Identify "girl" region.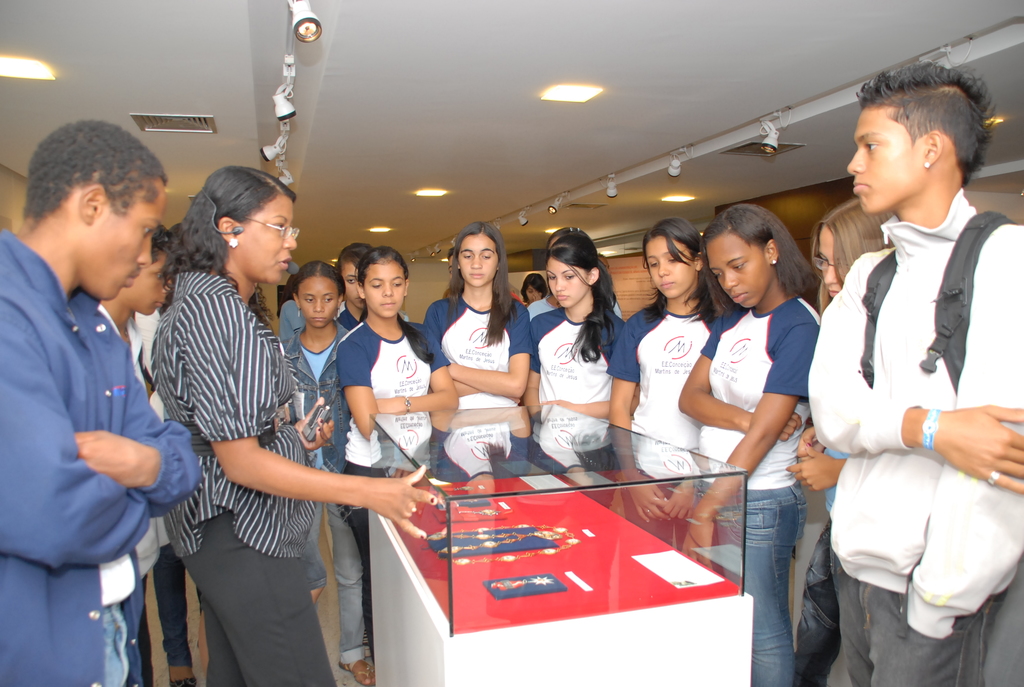
Region: bbox(787, 198, 895, 588).
